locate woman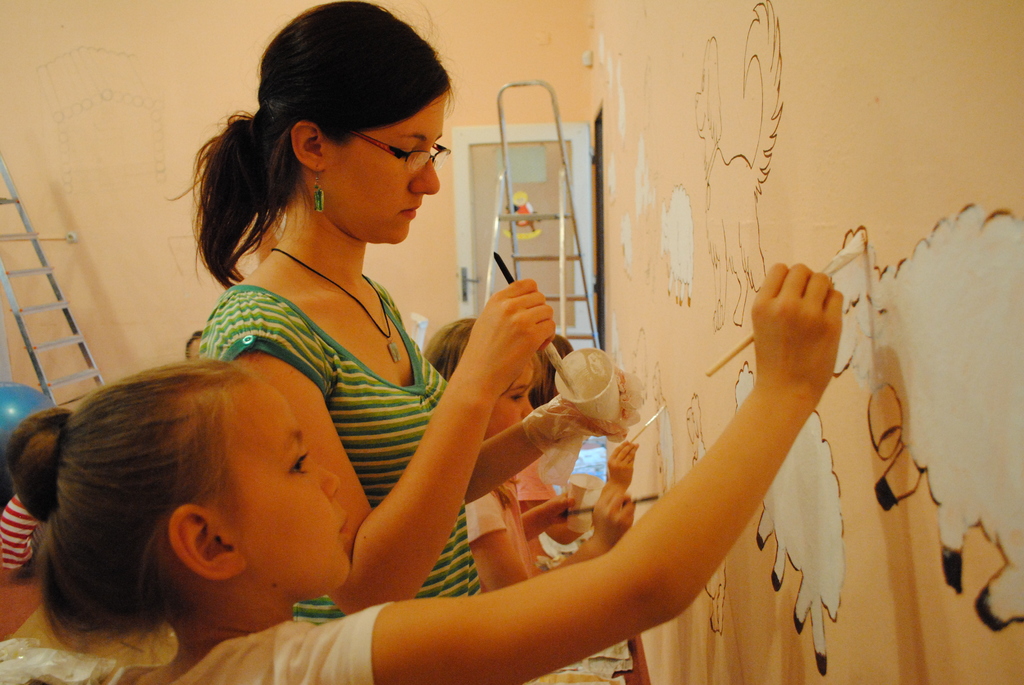
(424, 319, 648, 639)
